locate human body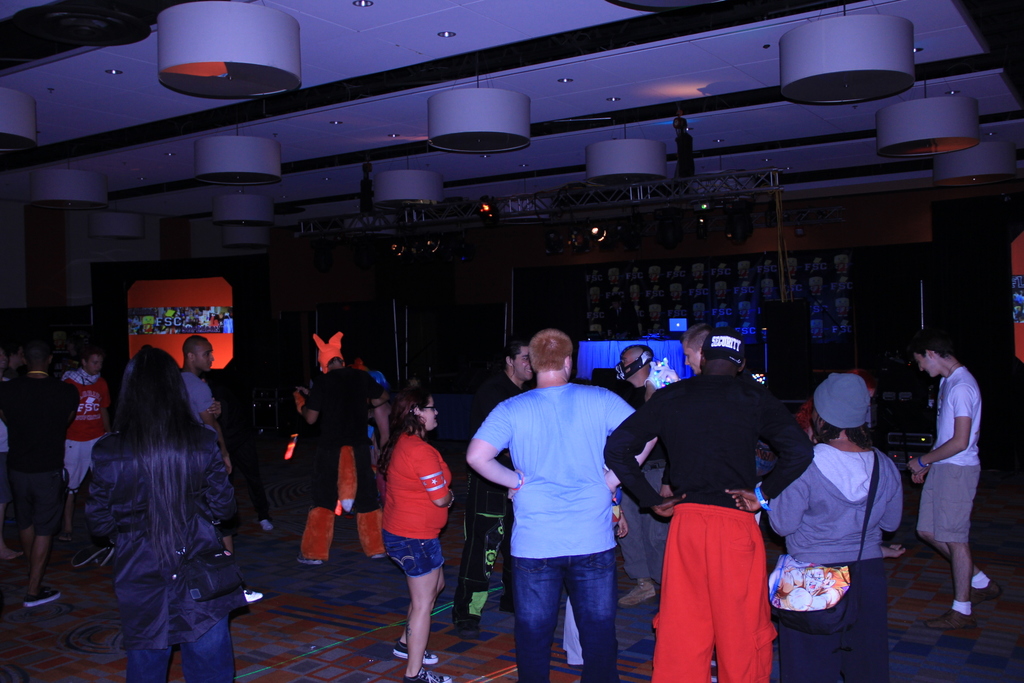
{"x1": 88, "y1": 423, "x2": 237, "y2": 682}
